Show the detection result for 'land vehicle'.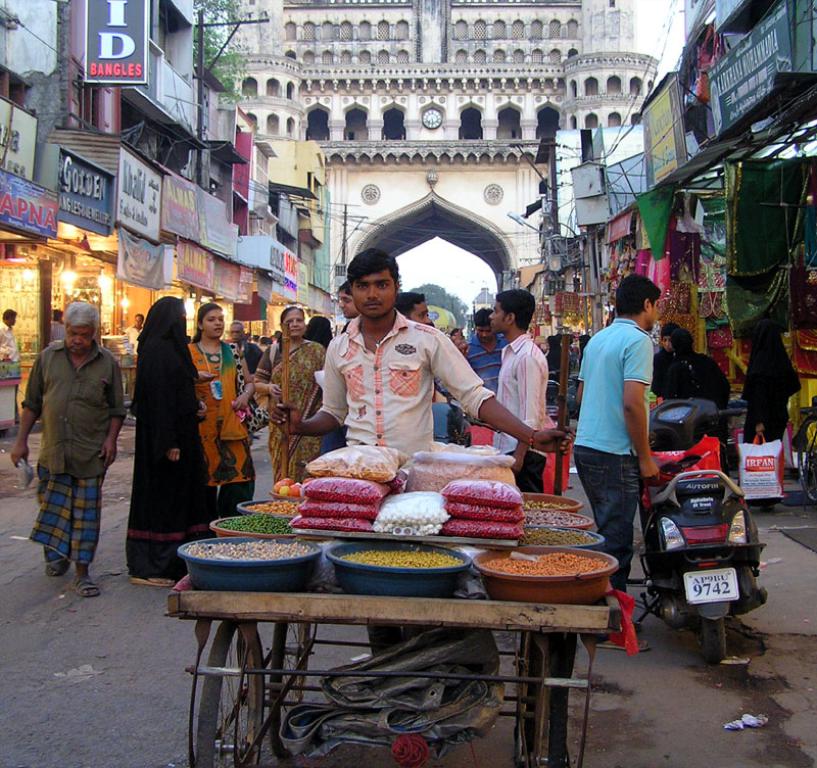
[left=630, top=394, right=764, bottom=657].
